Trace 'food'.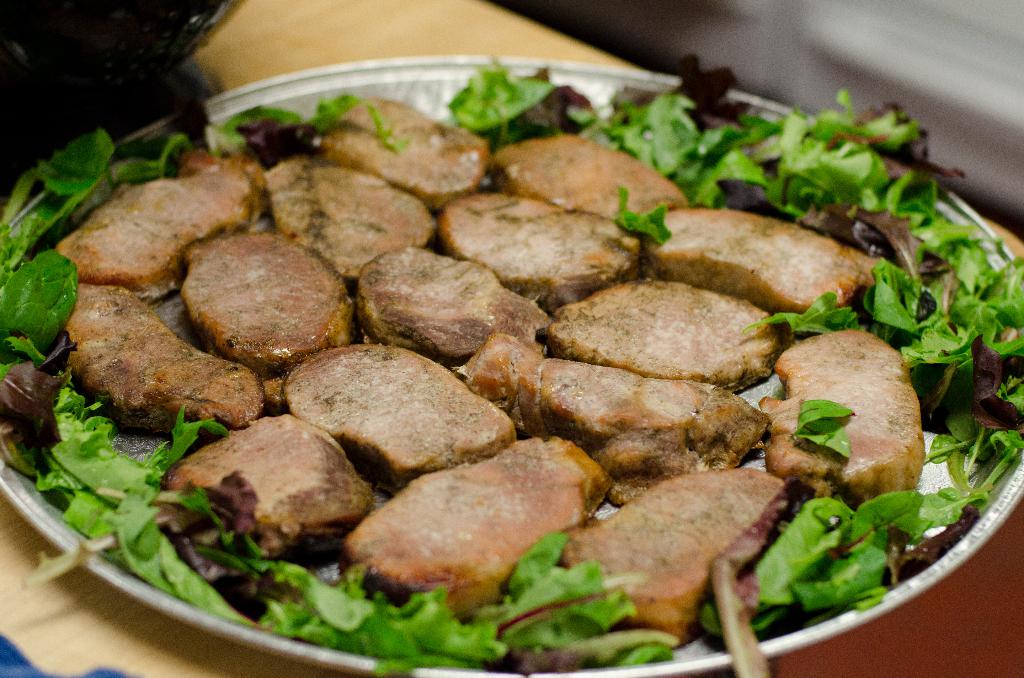
Traced to <region>489, 134, 686, 223</region>.
